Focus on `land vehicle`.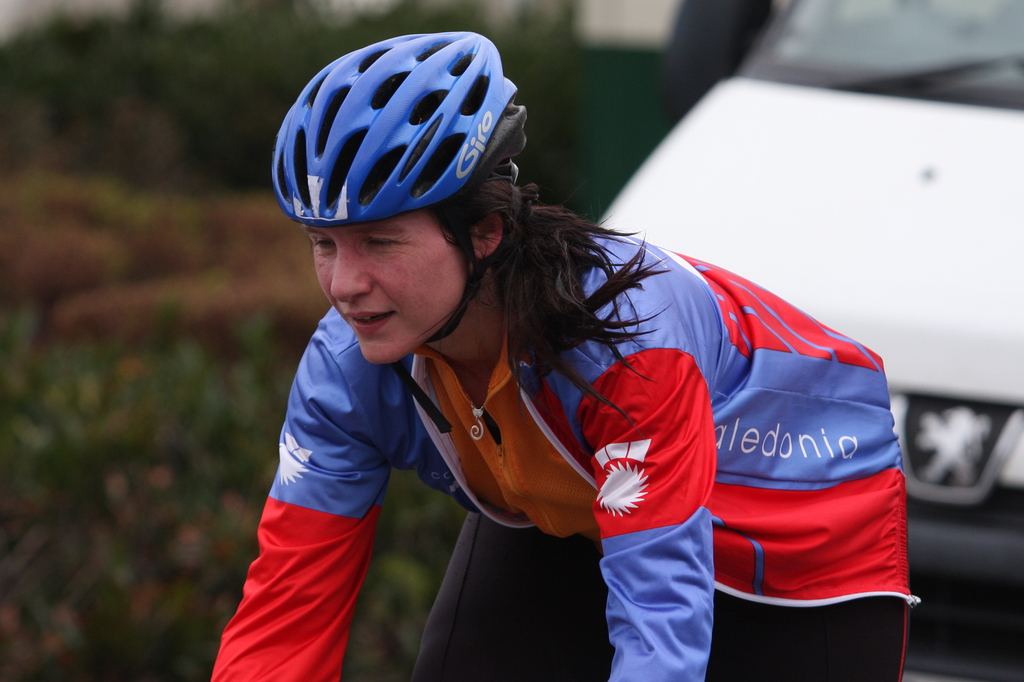
Focused at box(593, 0, 1023, 681).
